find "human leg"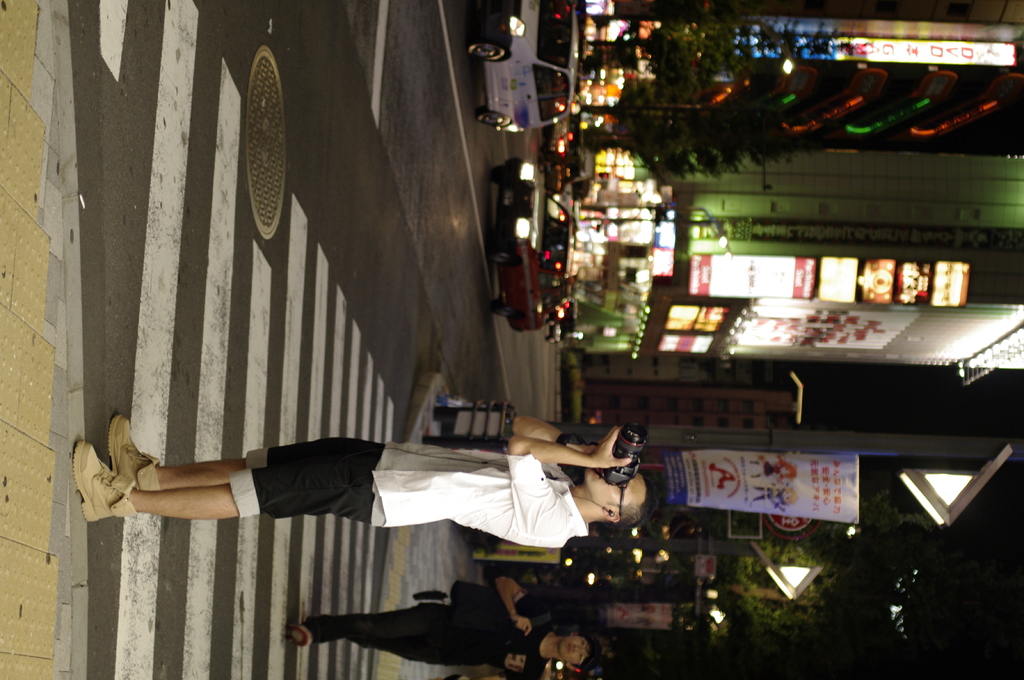
(x1=109, y1=433, x2=401, y2=493)
